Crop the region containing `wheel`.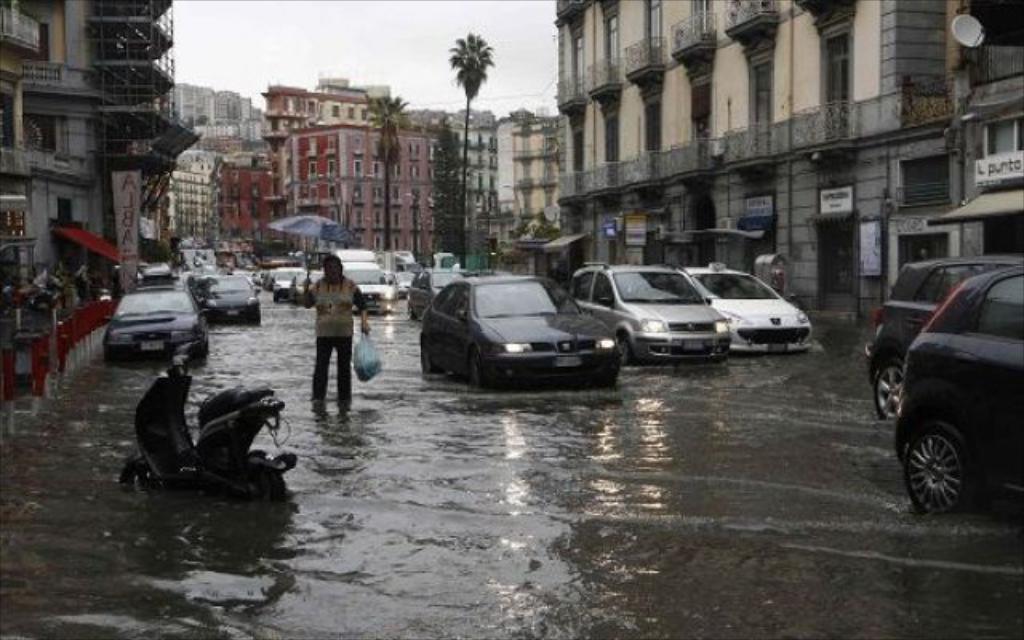
Crop region: detection(616, 330, 630, 366).
